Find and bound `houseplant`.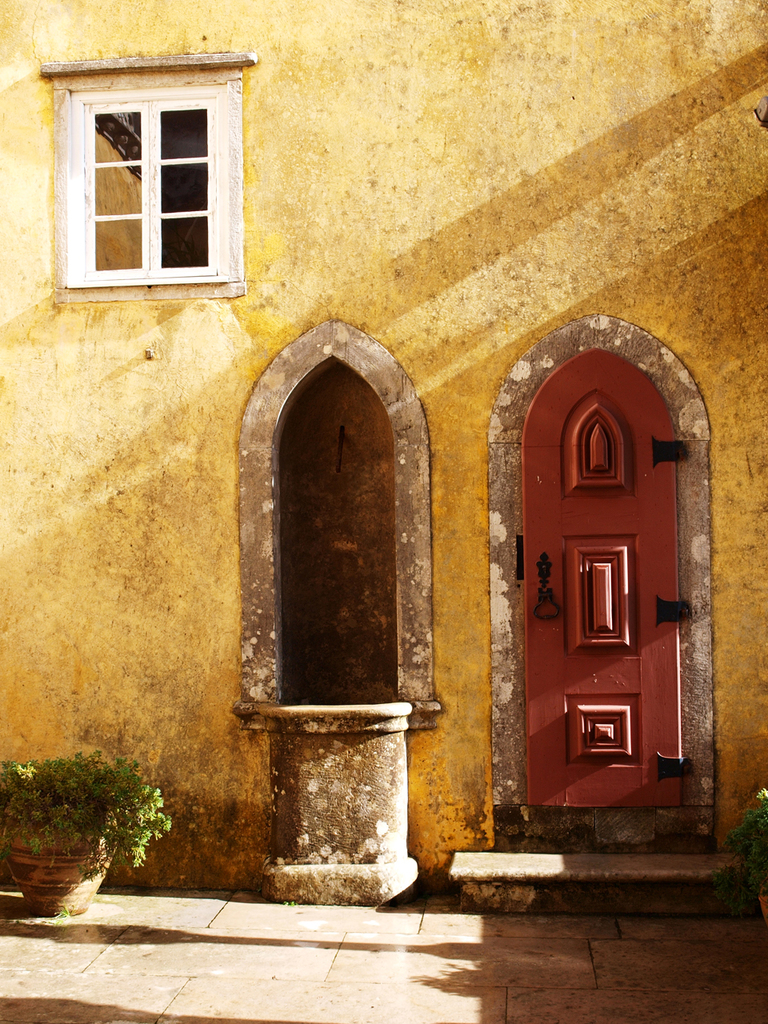
Bound: region(0, 750, 156, 920).
